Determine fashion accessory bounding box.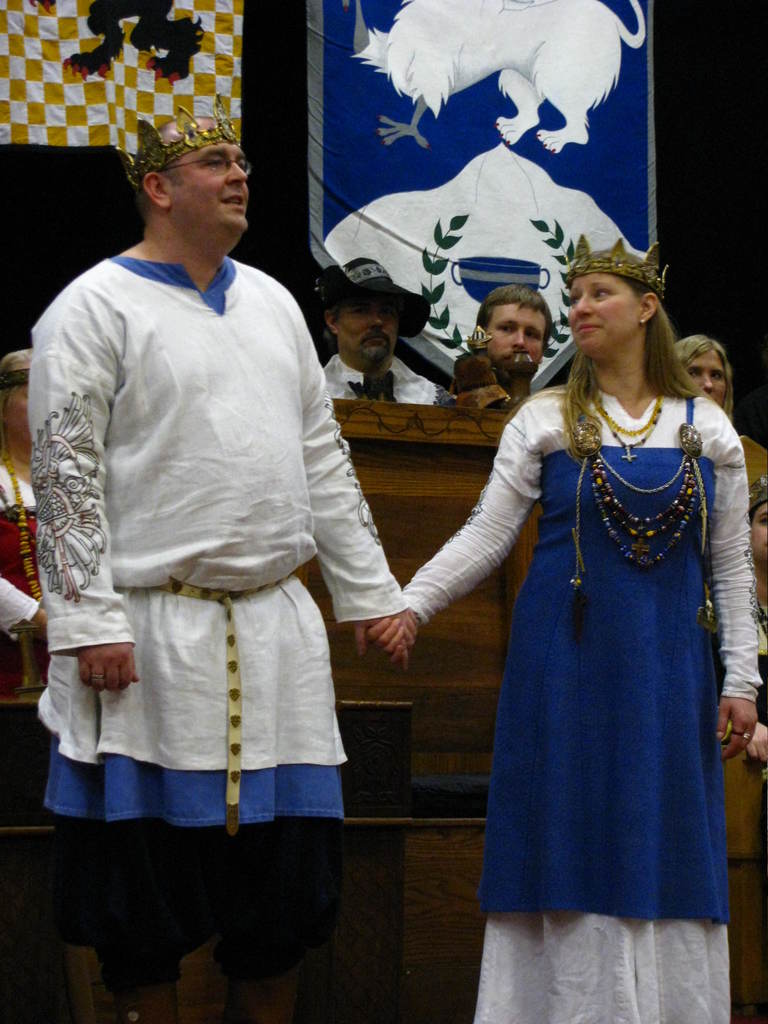
Determined: bbox(586, 388, 663, 463).
